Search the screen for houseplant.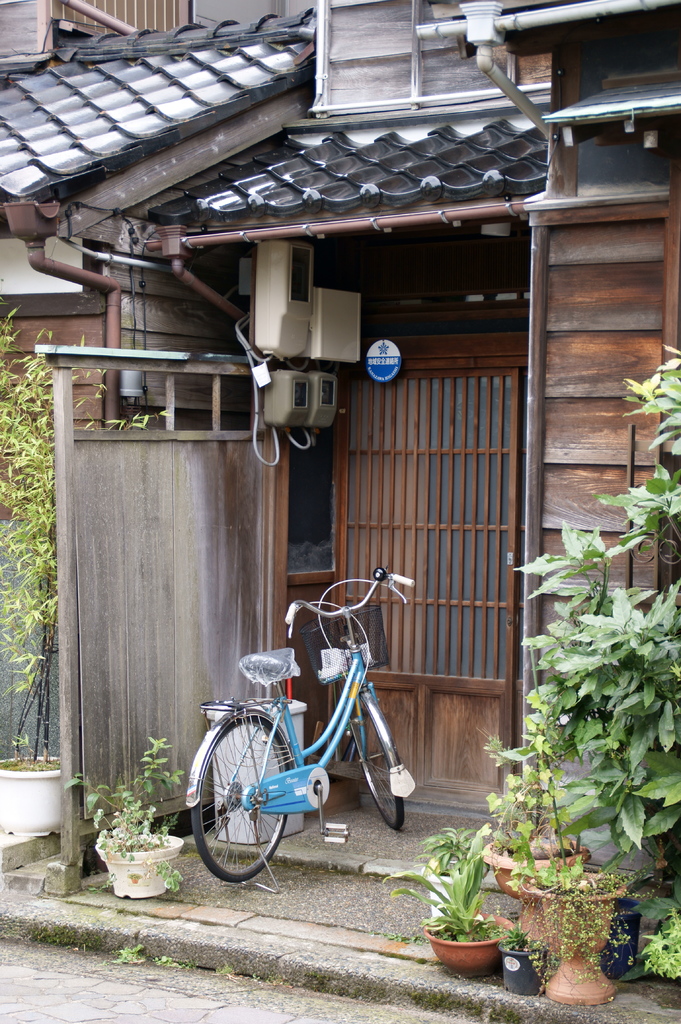
Found at select_region(510, 852, 629, 1005).
